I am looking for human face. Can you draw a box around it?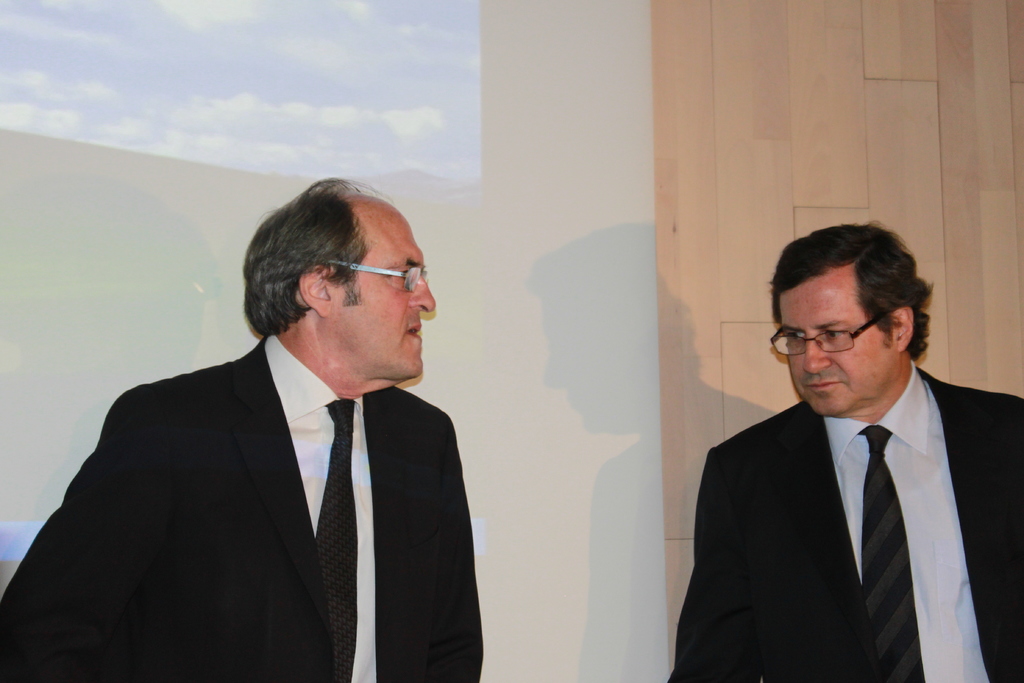
Sure, the bounding box is (left=778, top=262, right=884, bottom=420).
